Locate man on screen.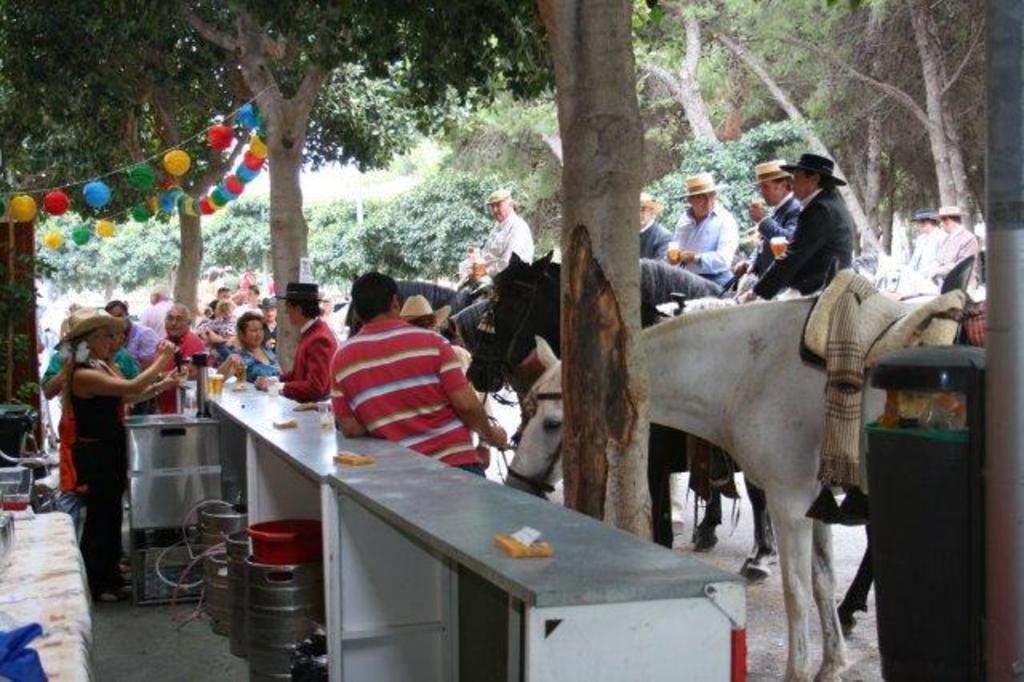
On screen at select_region(469, 189, 536, 291).
